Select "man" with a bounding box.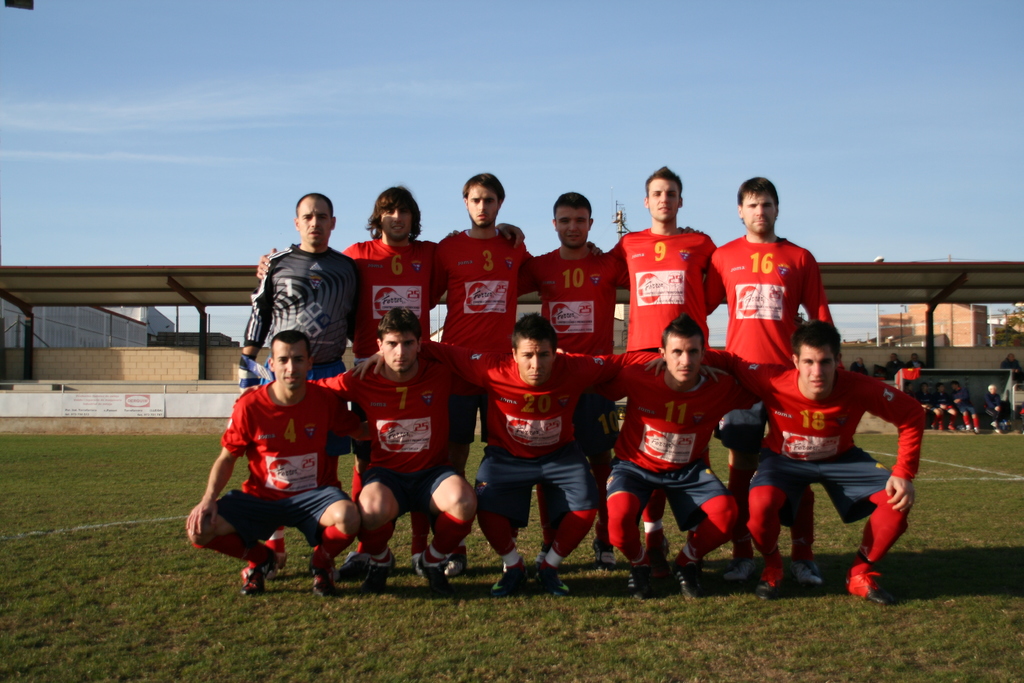
x1=705, y1=322, x2=920, y2=599.
